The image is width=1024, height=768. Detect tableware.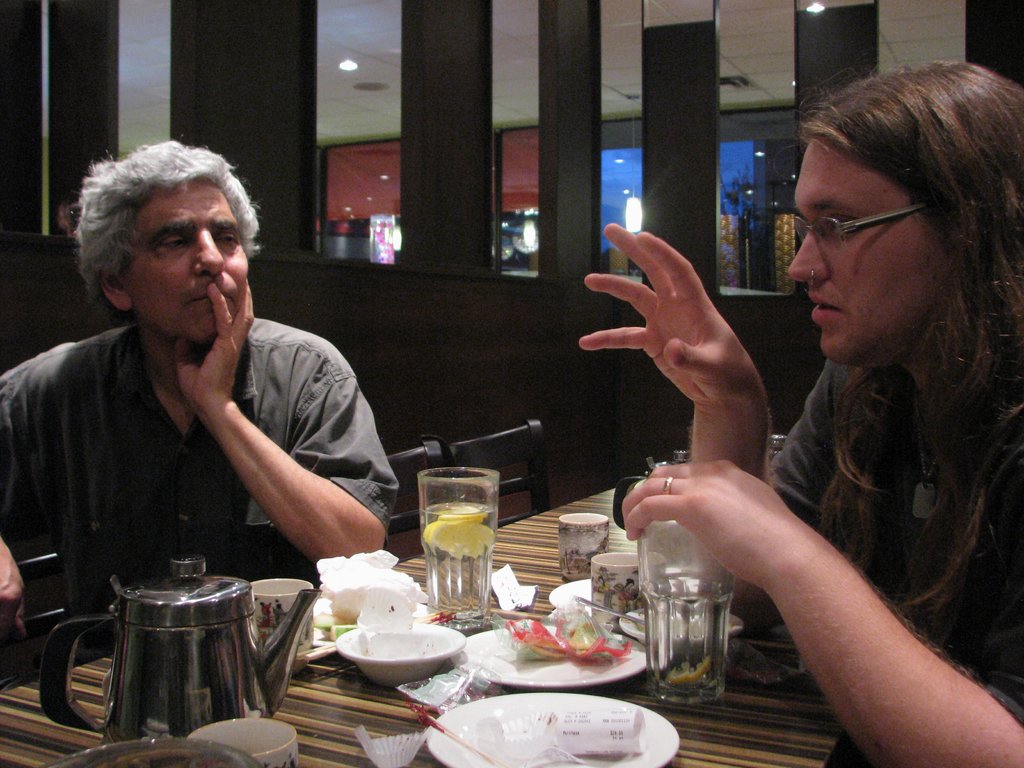
Detection: bbox=(190, 705, 301, 767).
